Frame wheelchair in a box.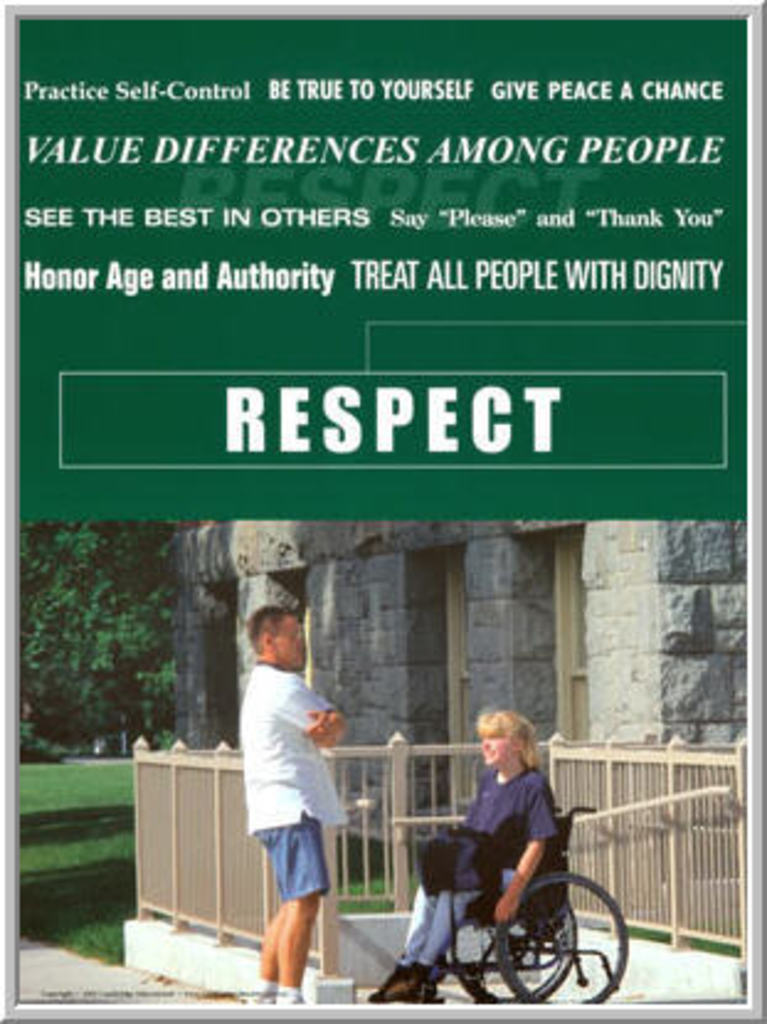
(402, 792, 634, 1009).
